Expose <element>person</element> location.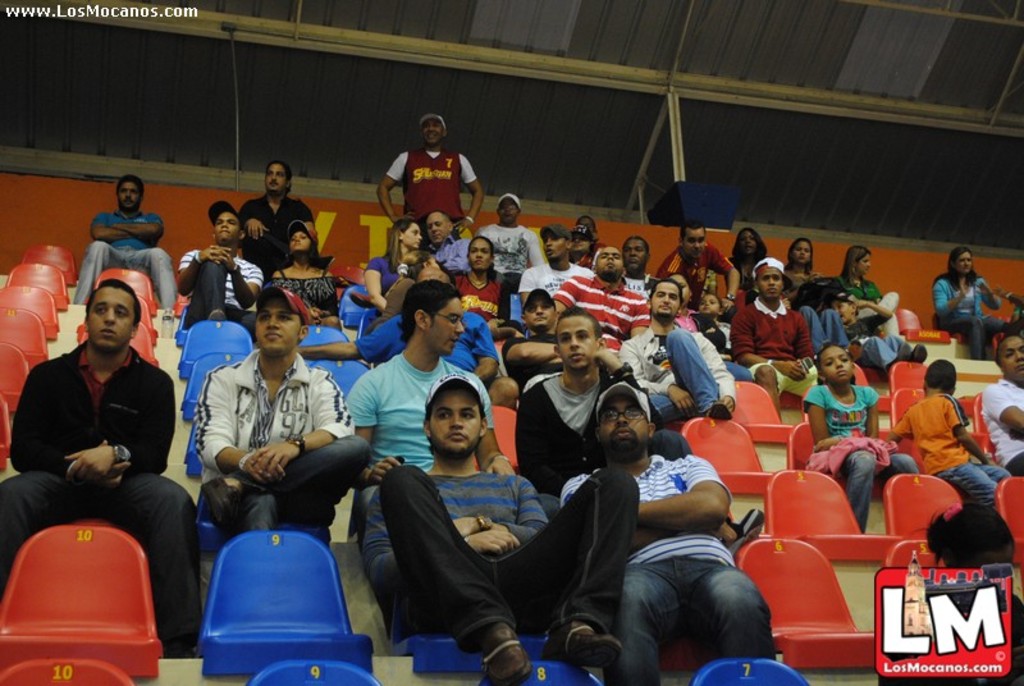
Exposed at (x1=943, y1=242, x2=1007, y2=356).
